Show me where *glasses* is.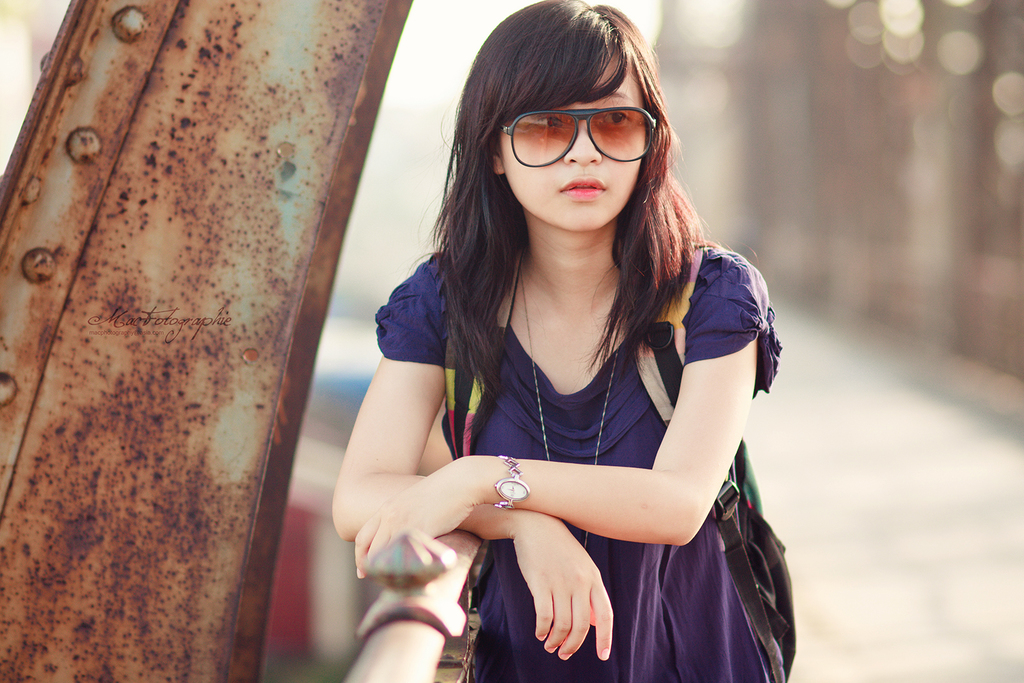
*glasses* is at 508:102:660:152.
